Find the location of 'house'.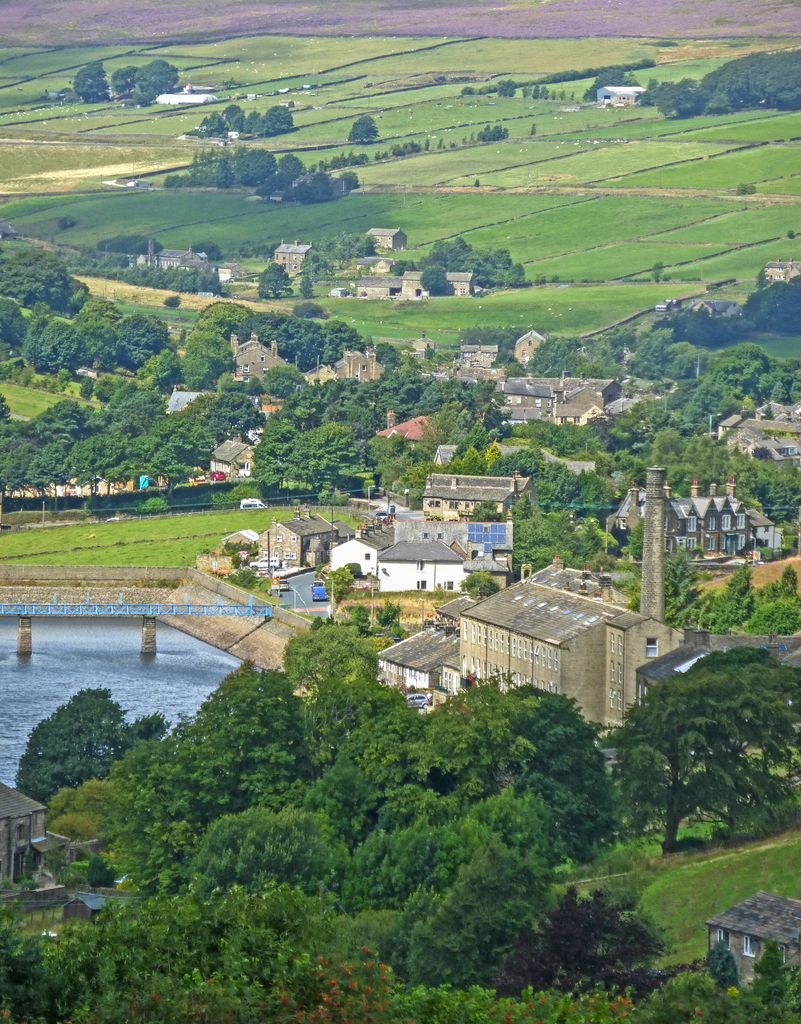
Location: locate(413, 335, 429, 355).
